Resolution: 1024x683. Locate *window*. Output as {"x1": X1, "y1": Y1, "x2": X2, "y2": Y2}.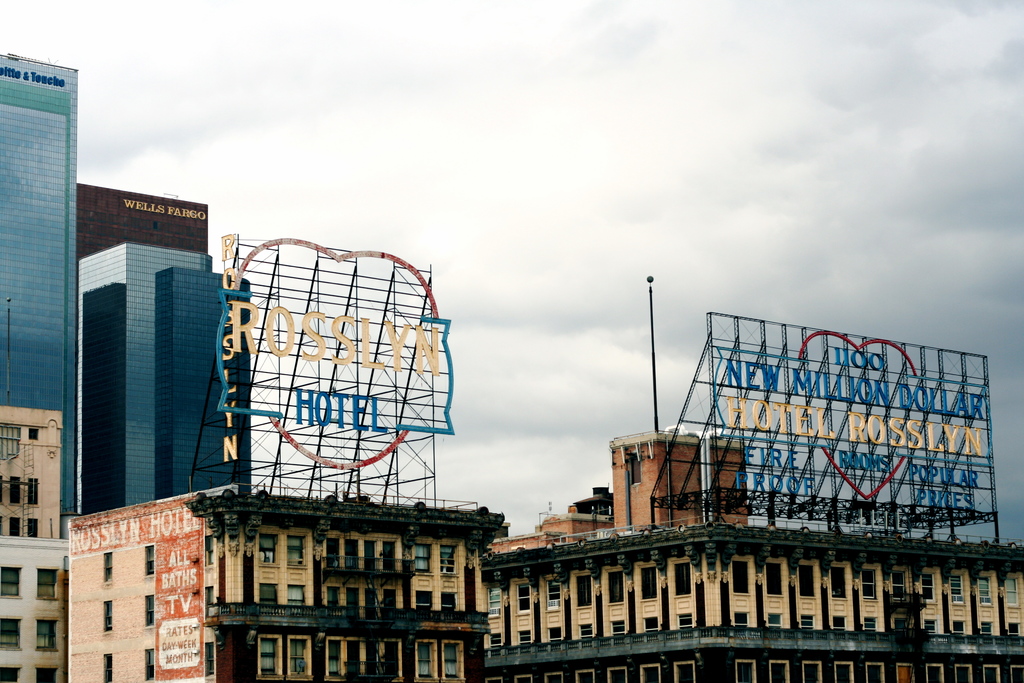
{"x1": 445, "y1": 643, "x2": 459, "y2": 673}.
